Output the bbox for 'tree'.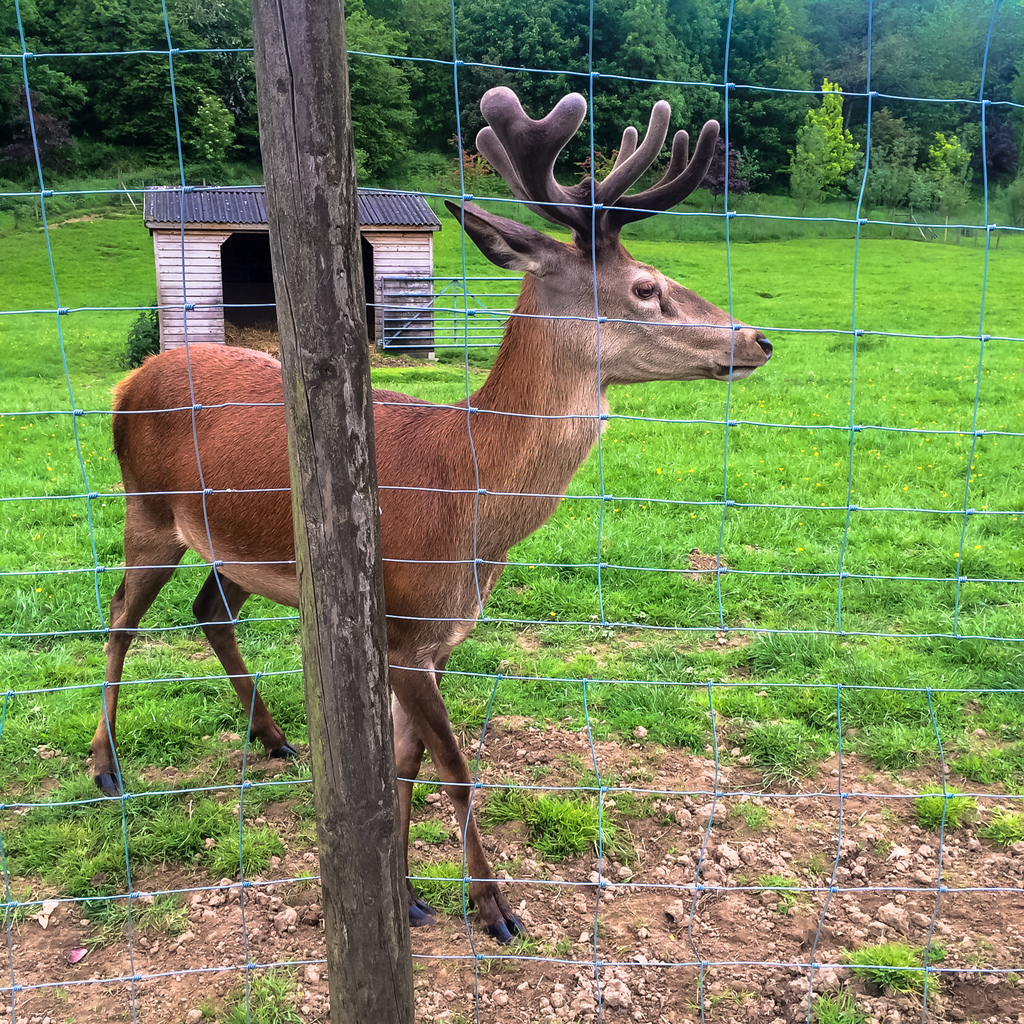
[x1=827, y1=0, x2=1023, y2=227].
